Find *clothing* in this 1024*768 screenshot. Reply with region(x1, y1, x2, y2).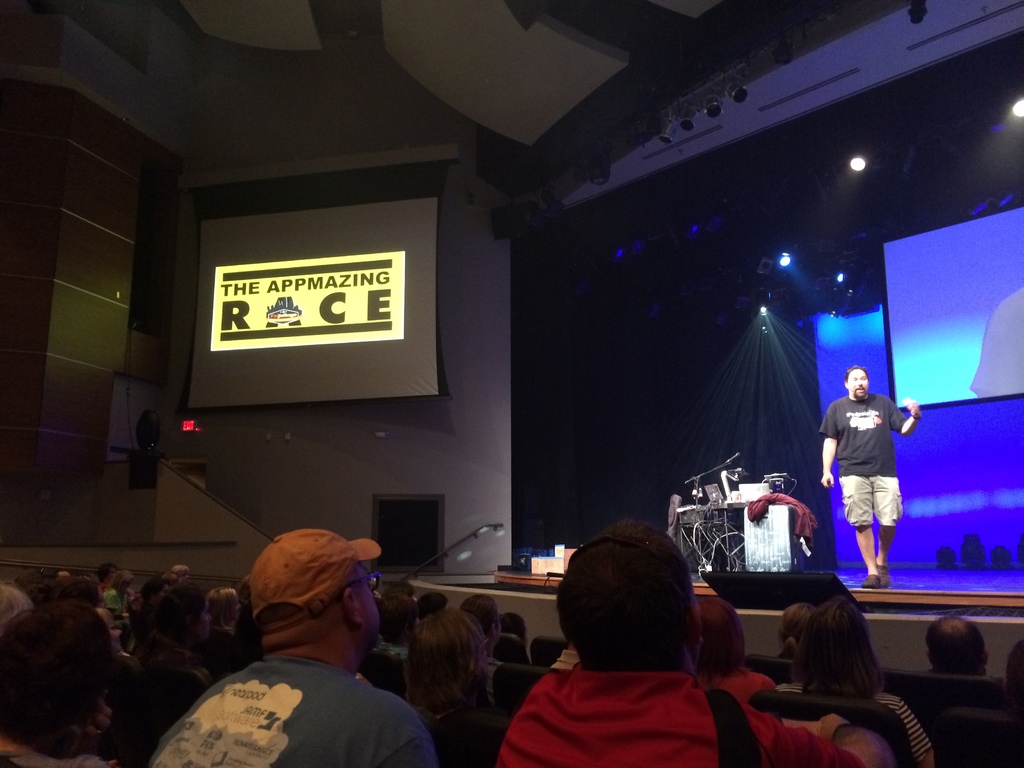
region(257, 518, 399, 614).
